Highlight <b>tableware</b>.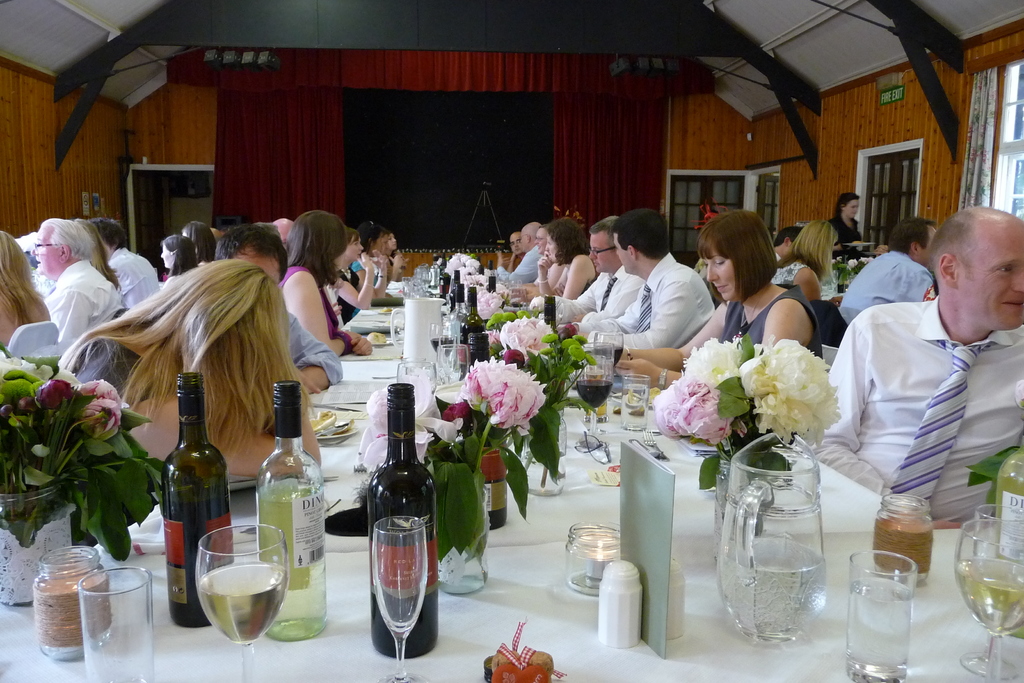
Highlighted region: box=[567, 519, 622, 598].
